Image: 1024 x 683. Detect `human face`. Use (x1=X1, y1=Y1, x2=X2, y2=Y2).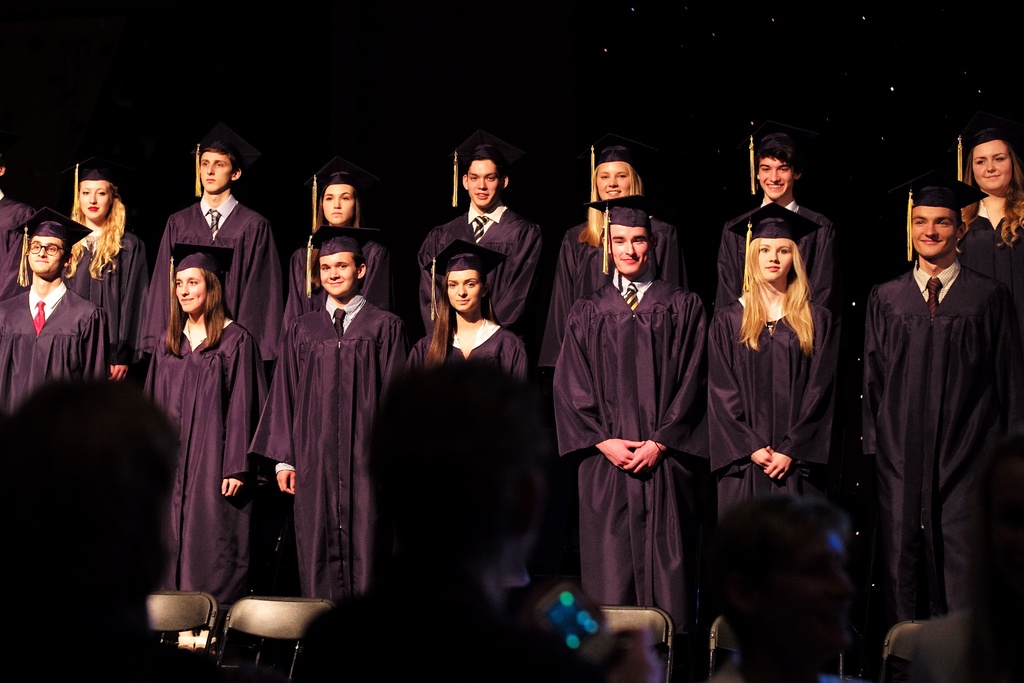
(x1=445, y1=270, x2=483, y2=315).
